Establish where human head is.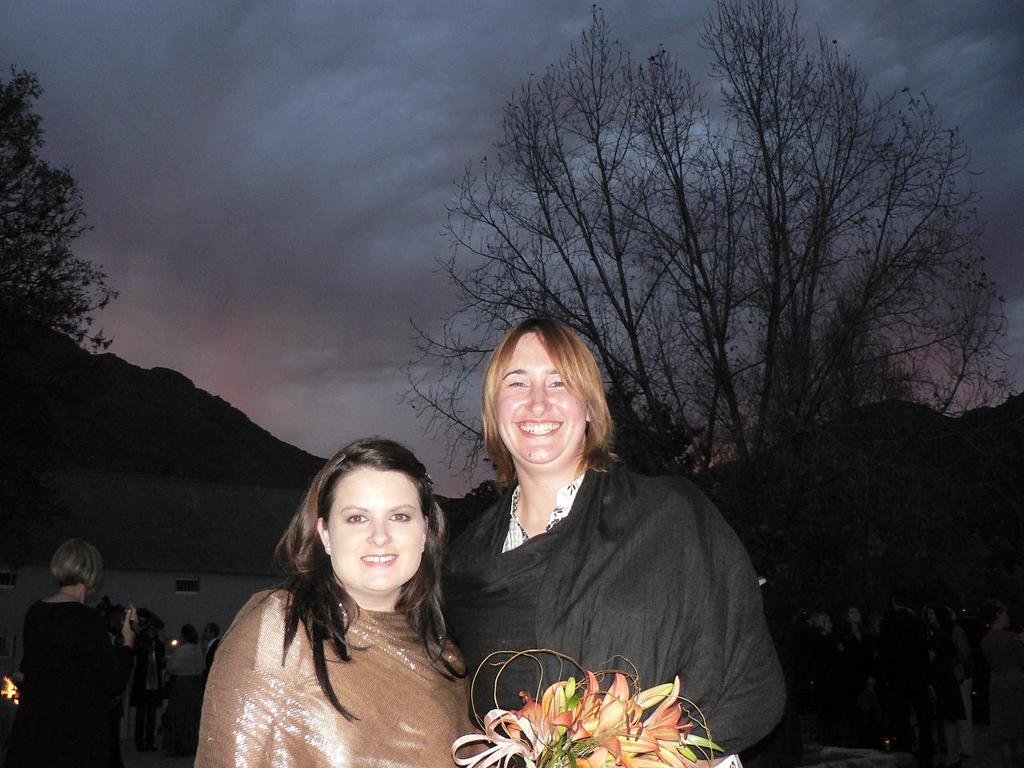
Established at <box>202,624,218,640</box>.
